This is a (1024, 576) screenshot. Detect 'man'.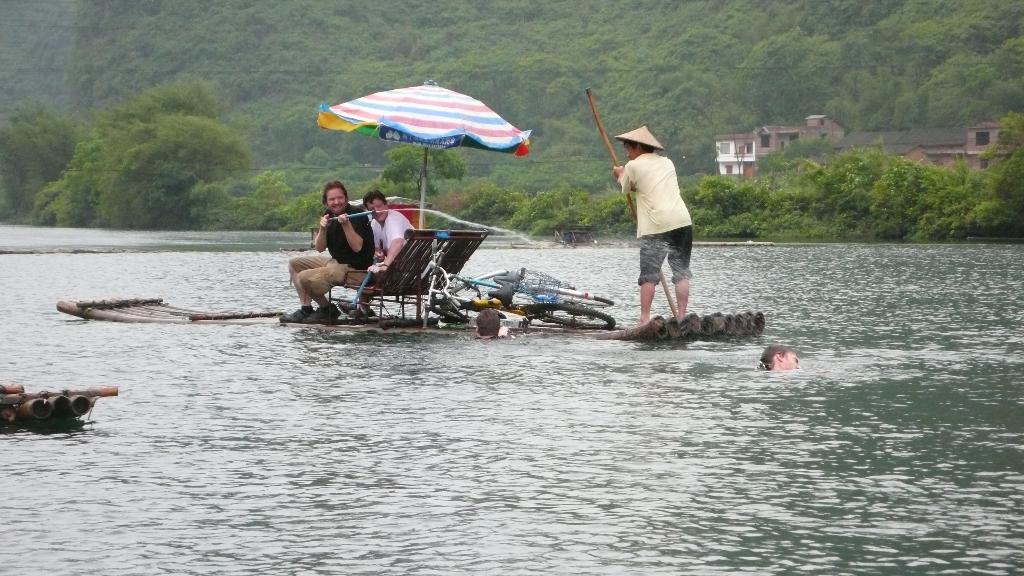
348, 188, 420, 324.
